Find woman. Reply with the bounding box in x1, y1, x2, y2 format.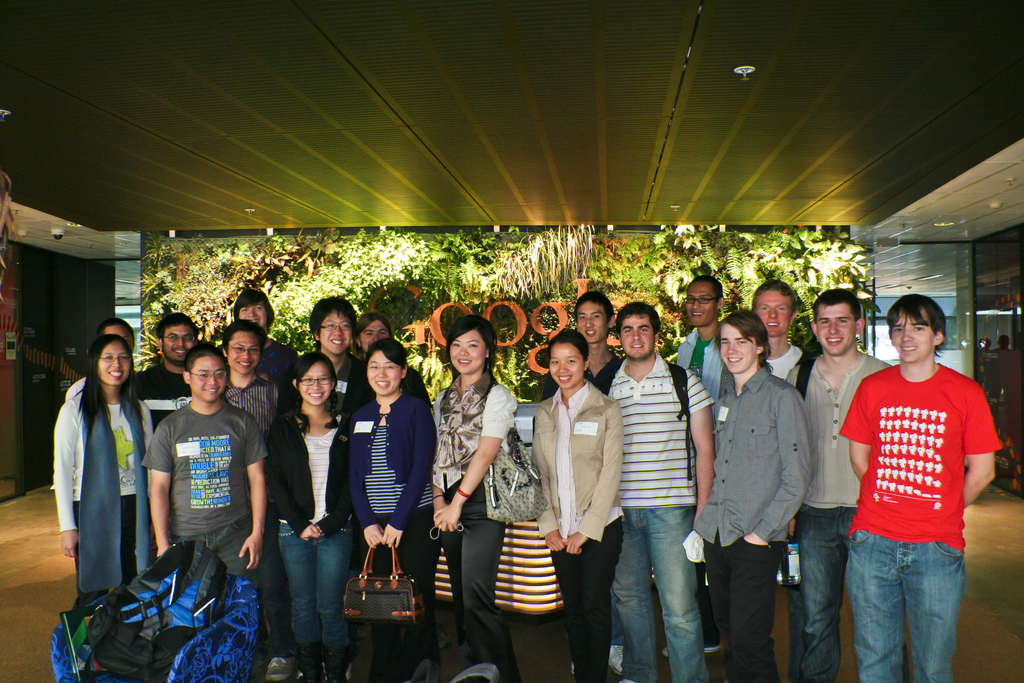
426, 312, 522, 682.
